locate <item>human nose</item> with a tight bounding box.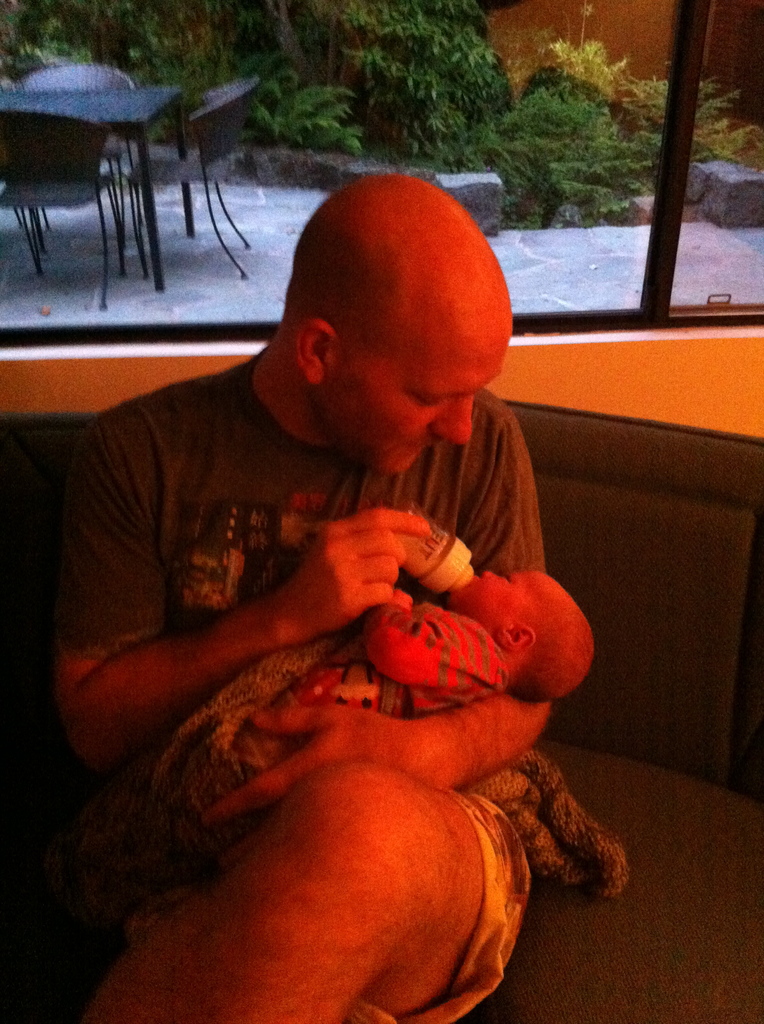
482, 573, 495, 580.
